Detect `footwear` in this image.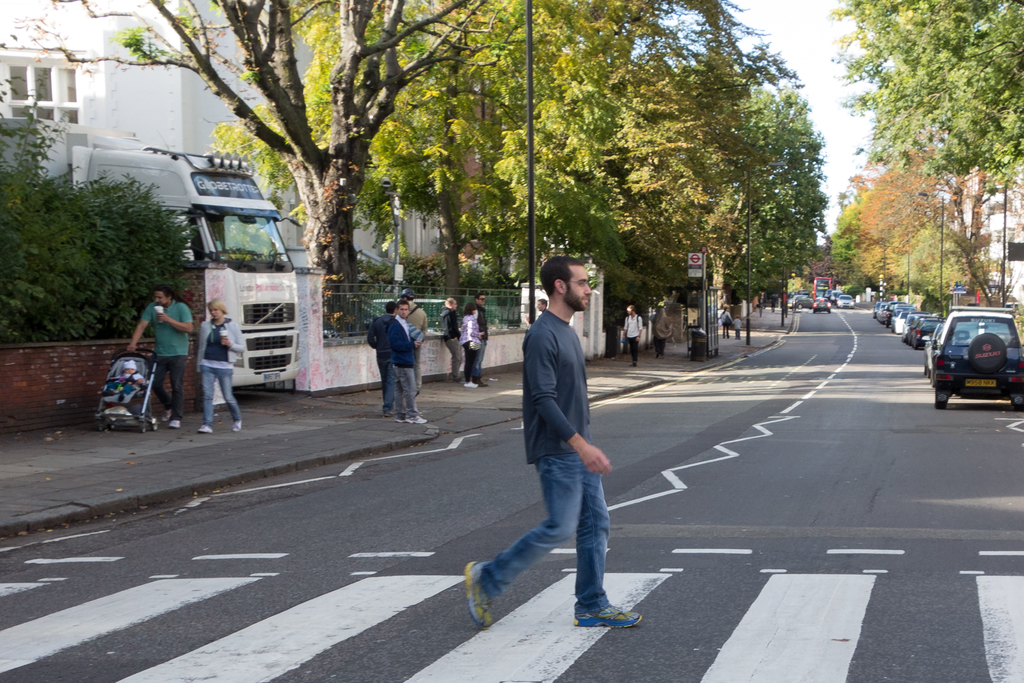
Detection: locate(461, 554, 497, 632).
